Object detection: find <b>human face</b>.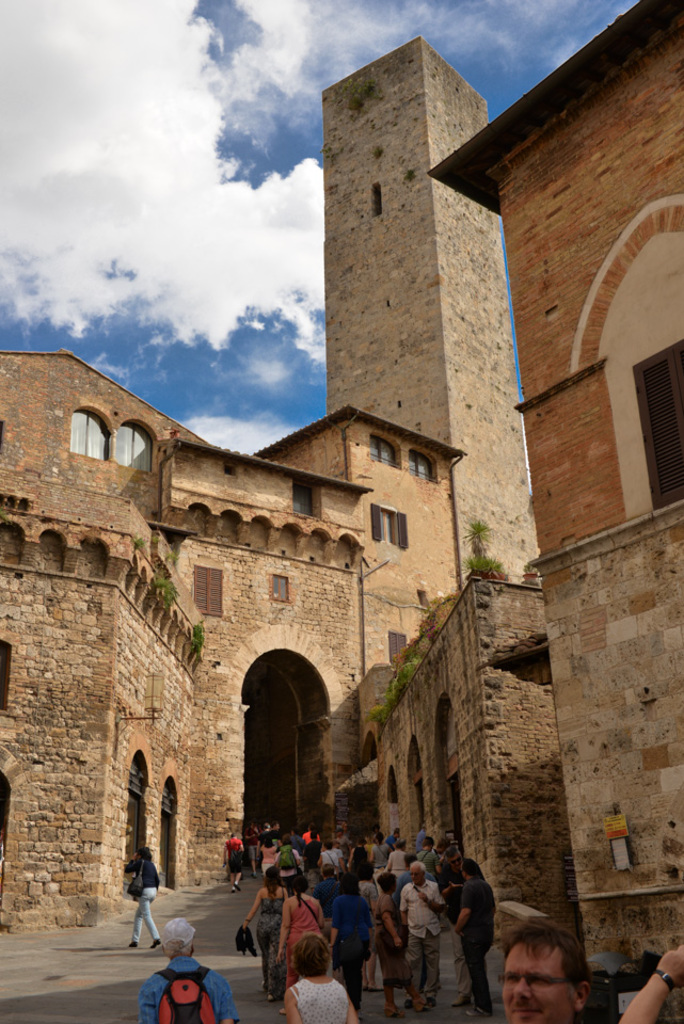
l=411, t=867, r=427, b=889.
